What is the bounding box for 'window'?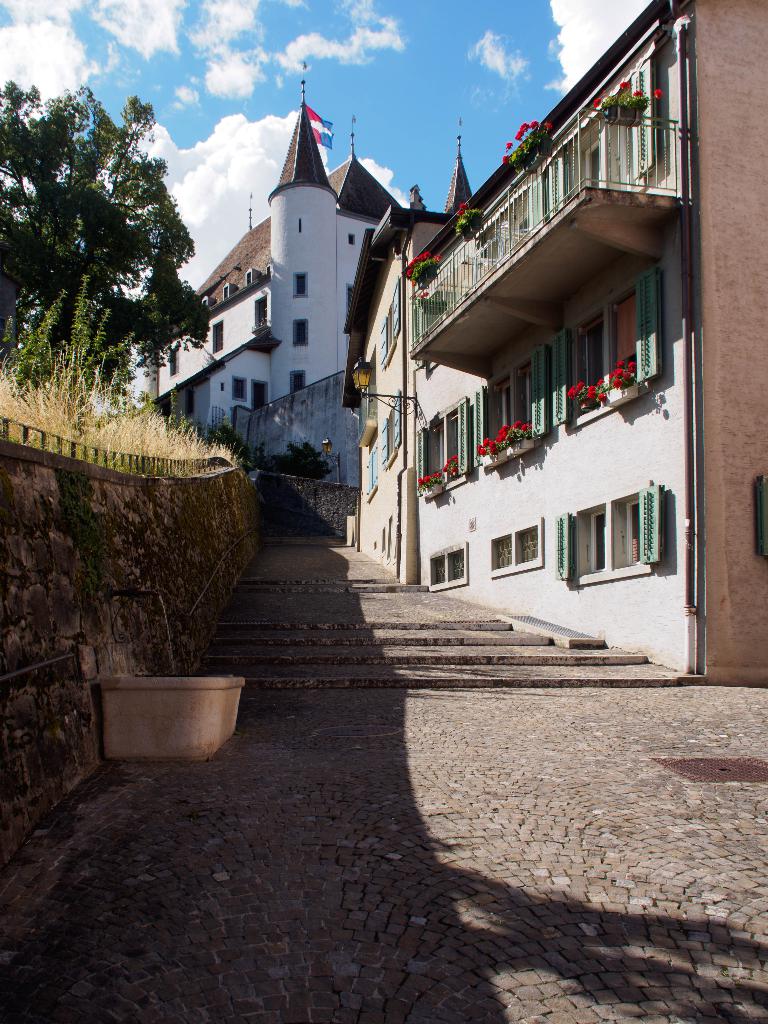
(292,271,308,295).
